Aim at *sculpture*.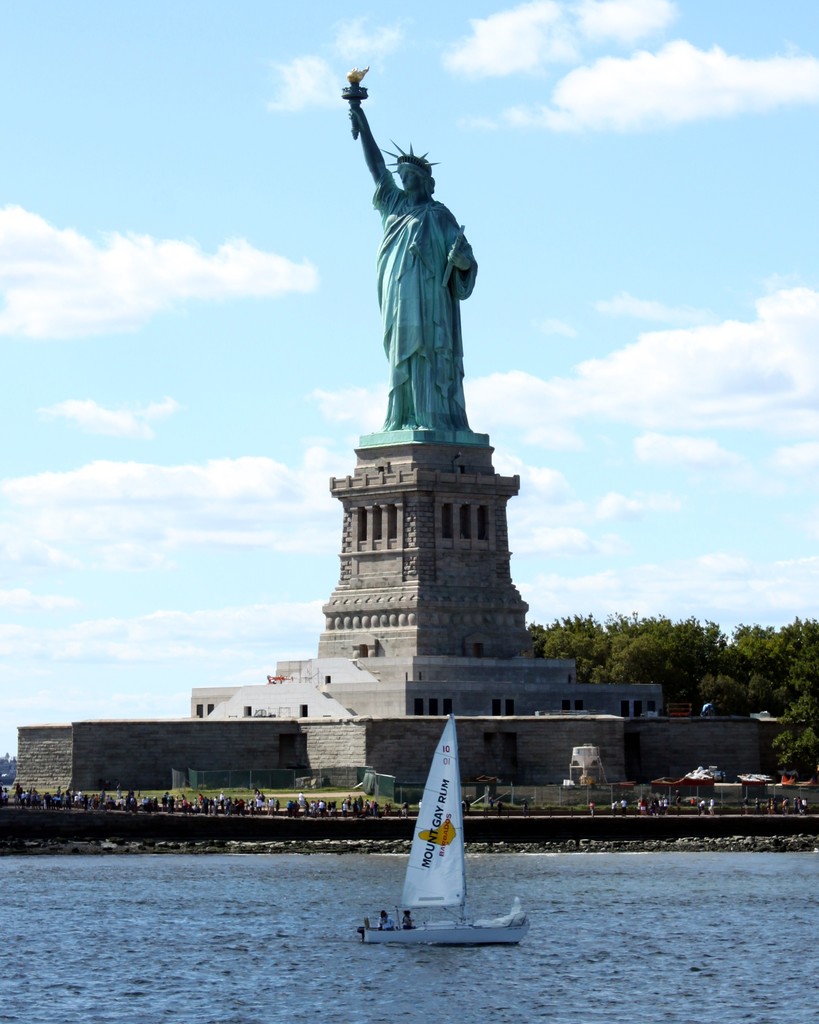
Aimed at <bbox>342, 80, 505, 470</bbox>.
